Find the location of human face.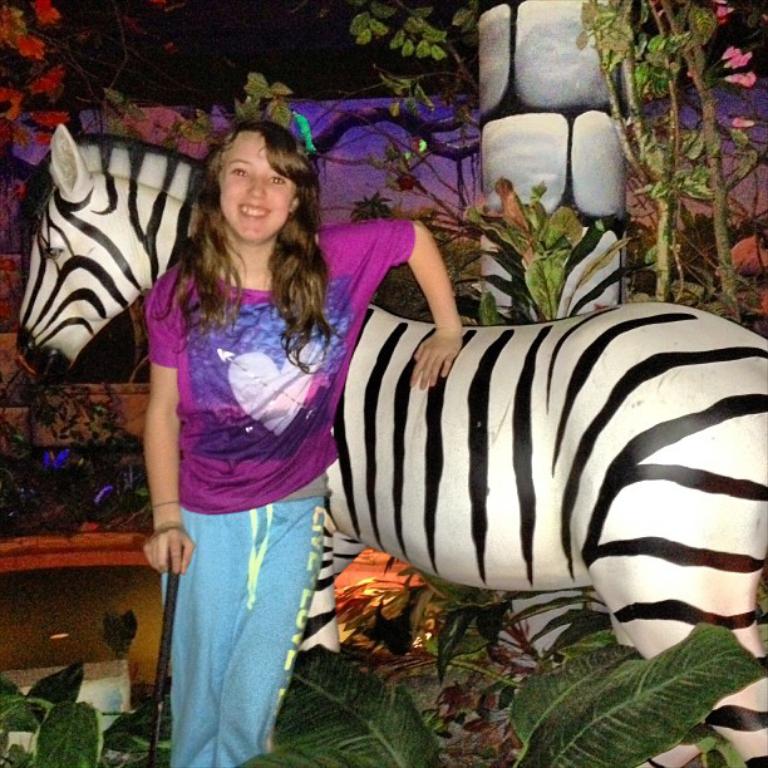
Location: bbox=(217, 137, 290, 243).
